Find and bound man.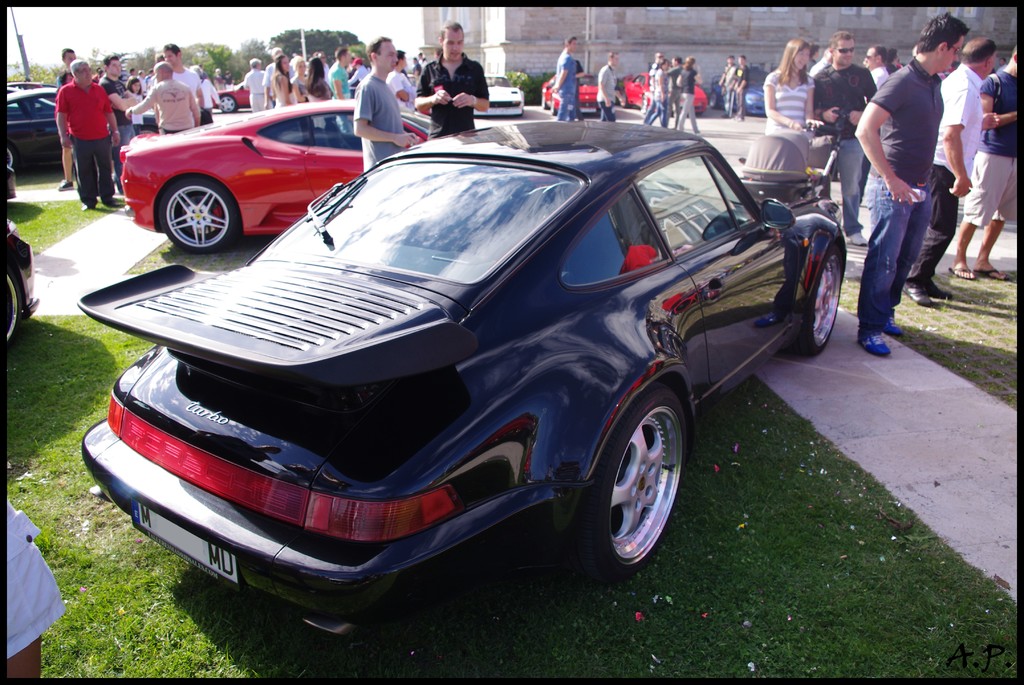
Bound: <box>99,54,132,194</box>.
